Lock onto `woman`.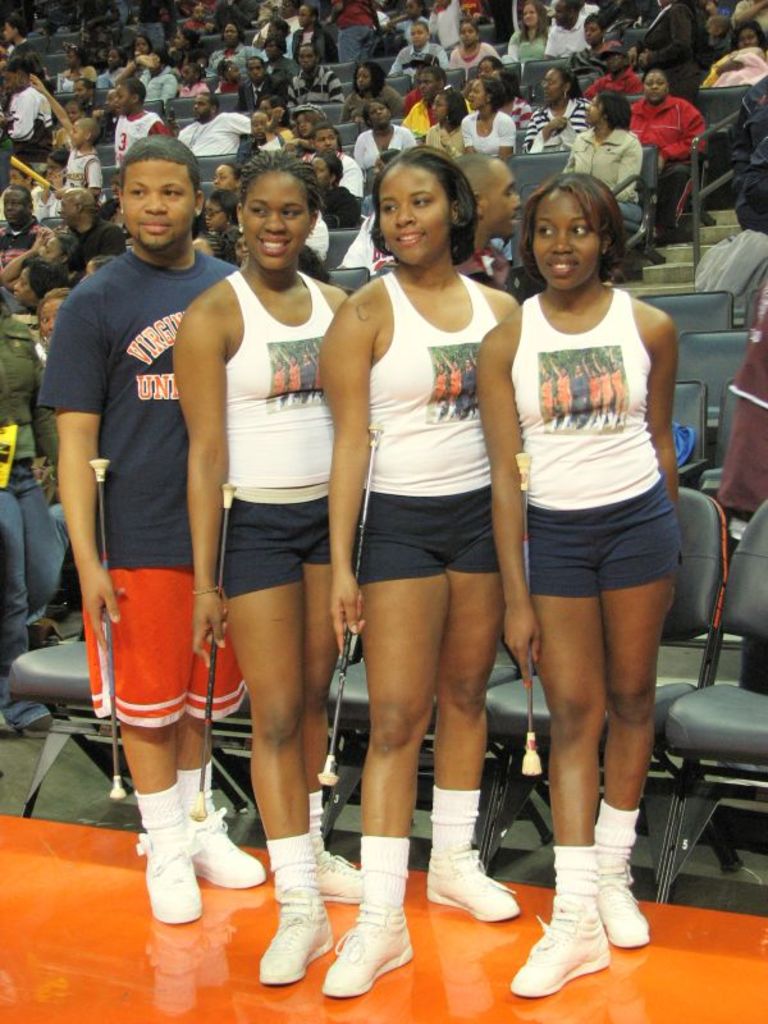
Locked: (384, 22, 449, 81).
